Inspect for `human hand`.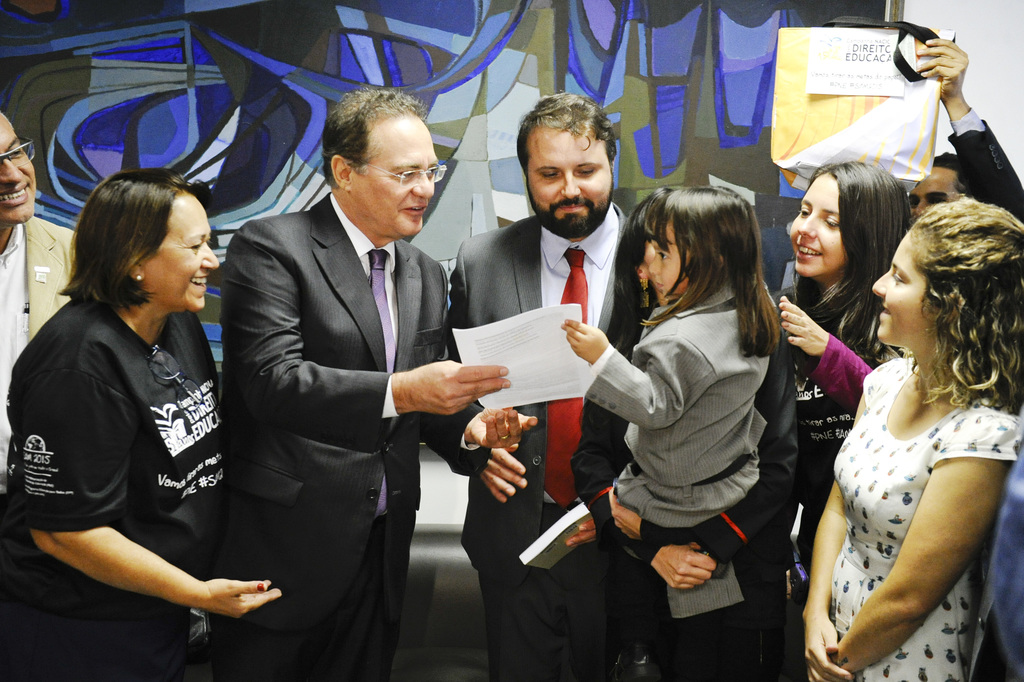
Inspection: box(564, 521, 601, 549).
